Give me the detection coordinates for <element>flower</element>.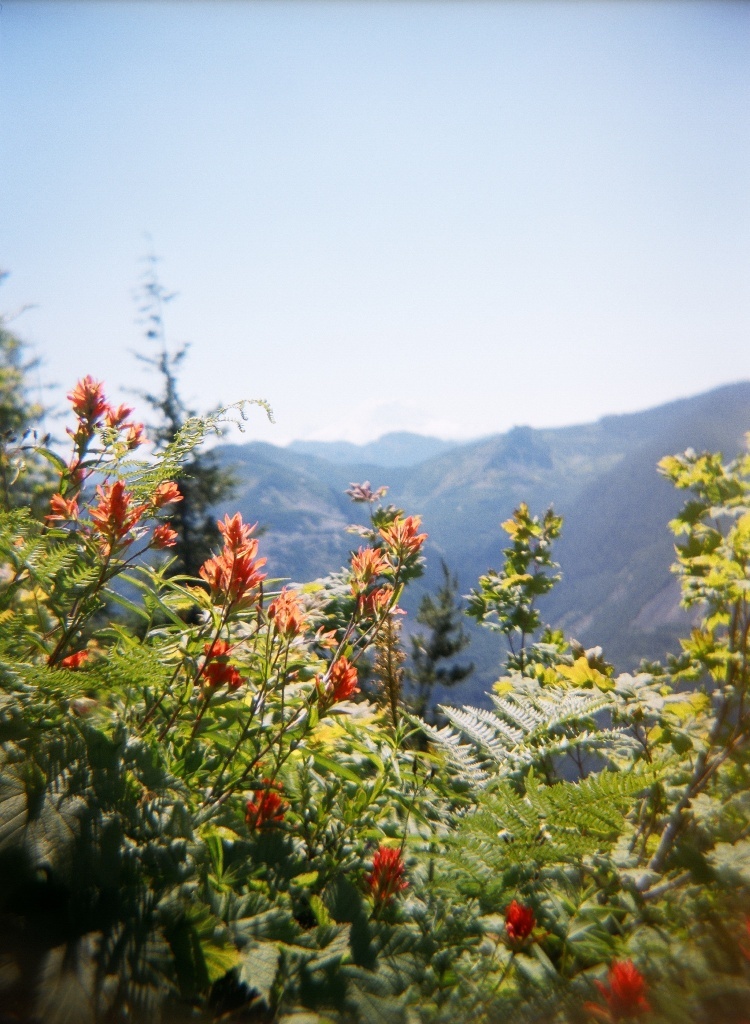
[66, 373, 110, 435].
